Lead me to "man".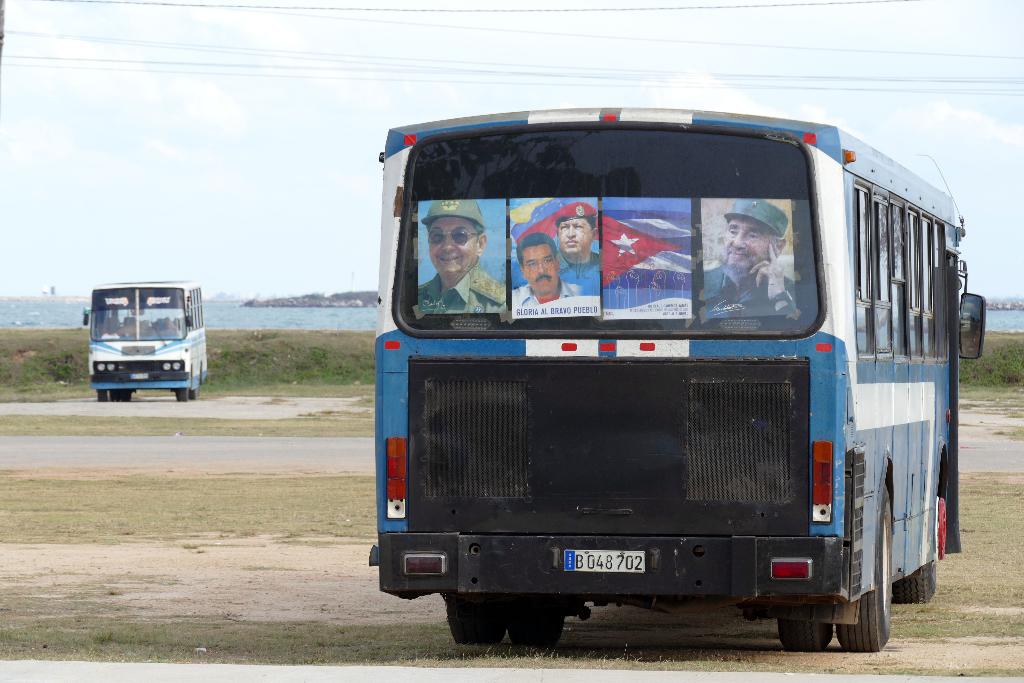
Lead to region(701, 197, 803, 317).
